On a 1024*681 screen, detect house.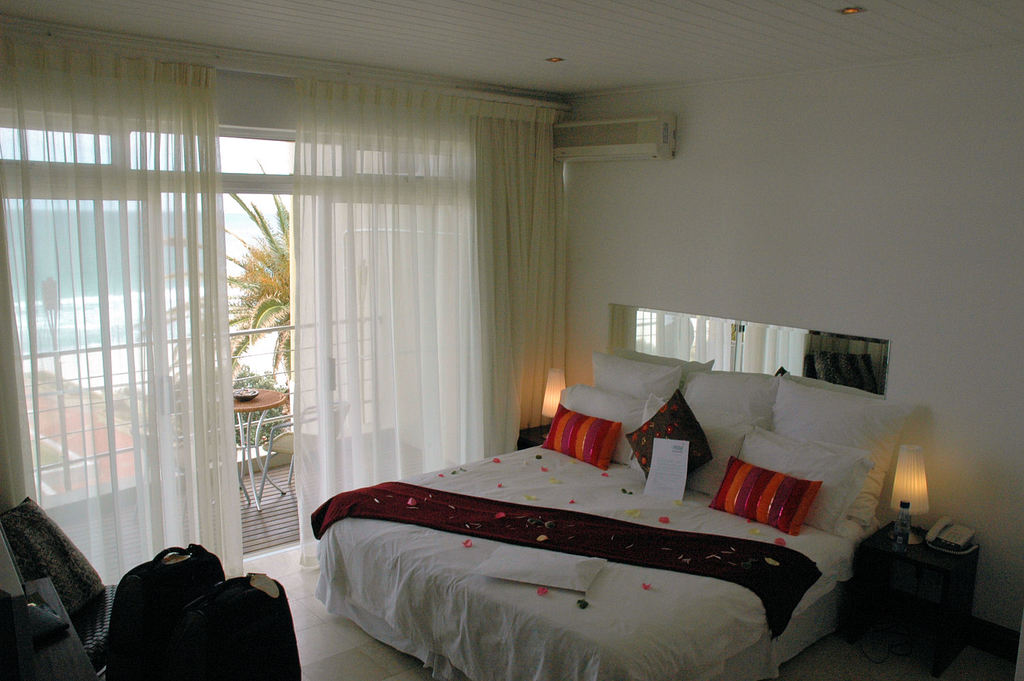
x1=0 y1=0 x2=1023 y2=680.
